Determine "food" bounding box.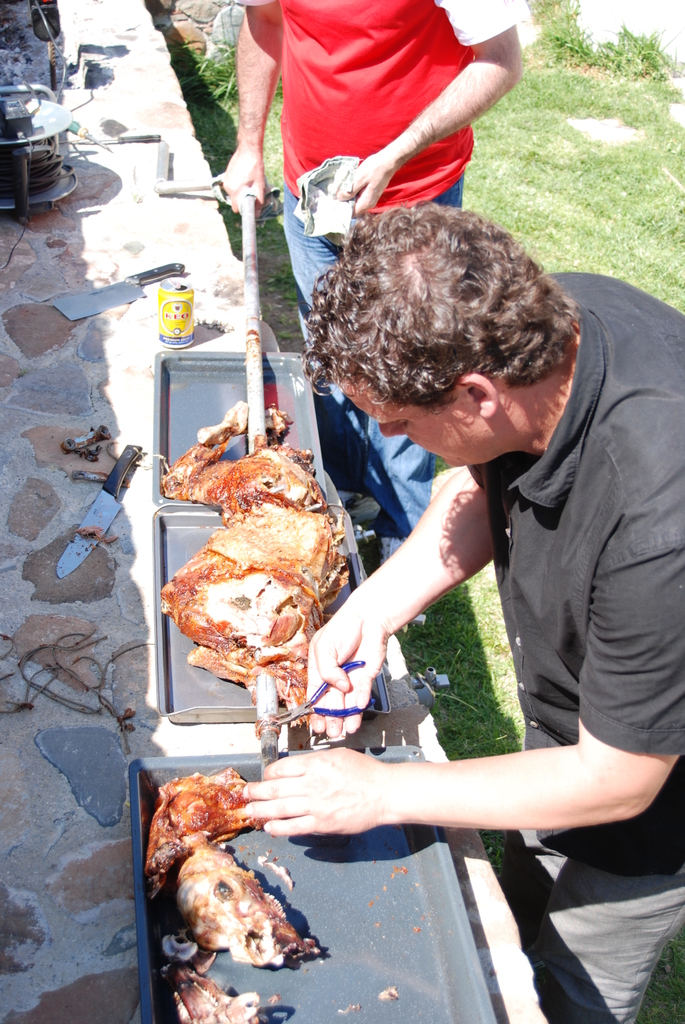
Determined: {"left": 162, "top": 399, "right": 352, "bottom": 744}.
